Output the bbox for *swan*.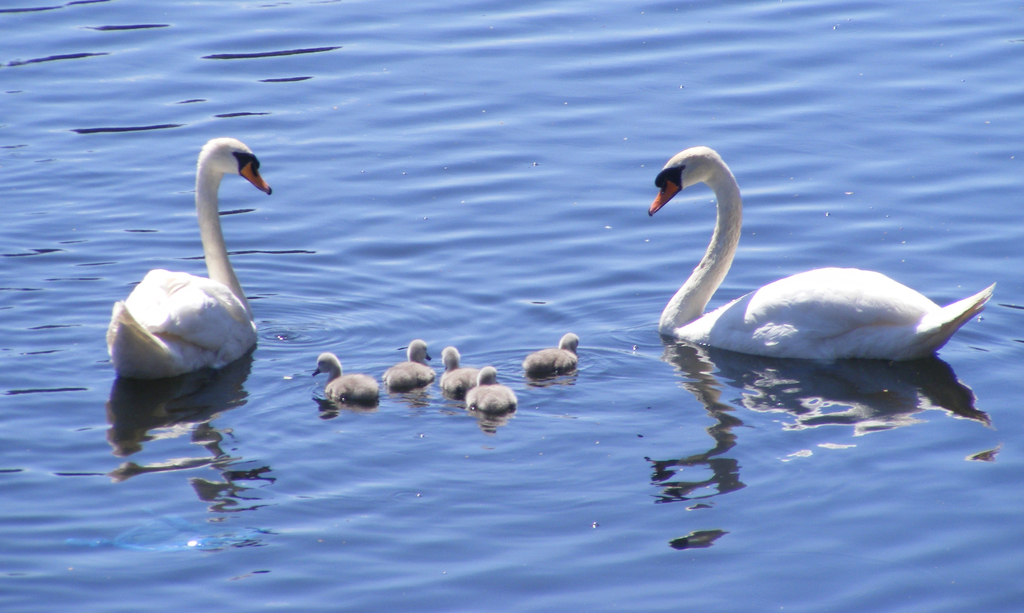
select_region(525, 331, 580, 375).
